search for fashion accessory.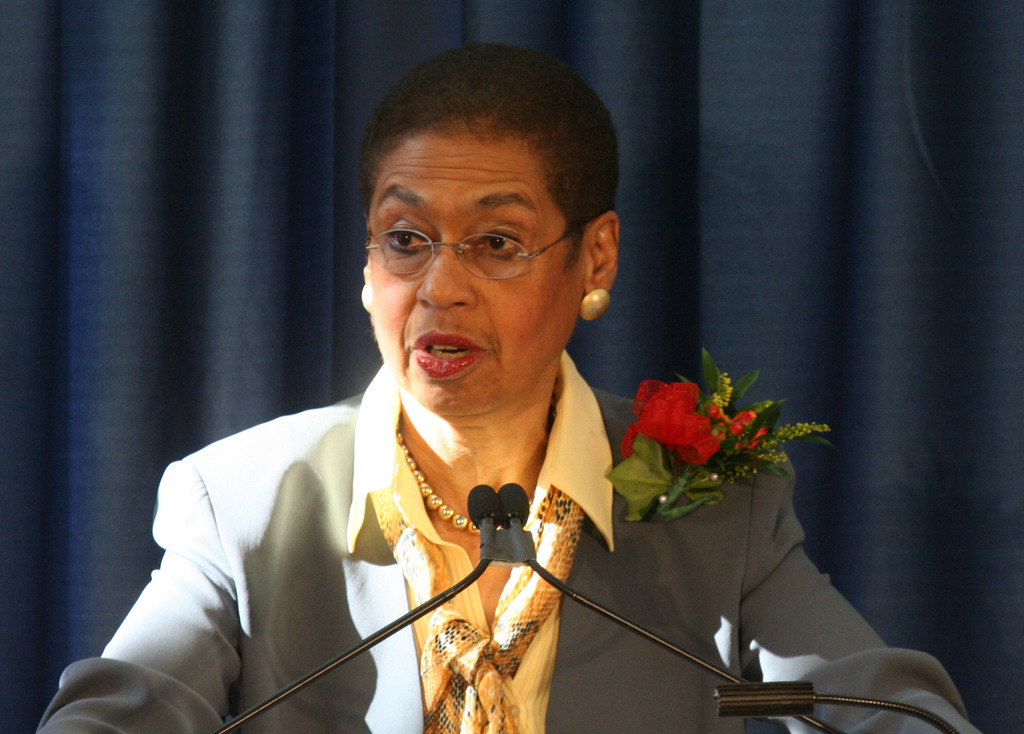
Found at Rect(582, 288, 614, 327).
